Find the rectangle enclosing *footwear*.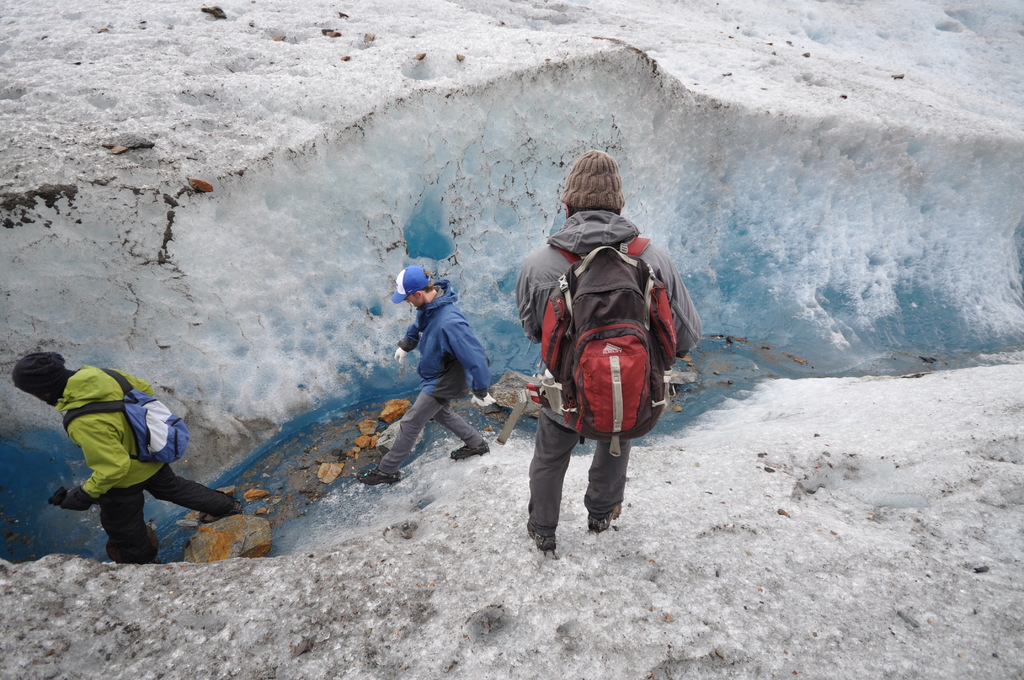
583 503 624 533.
